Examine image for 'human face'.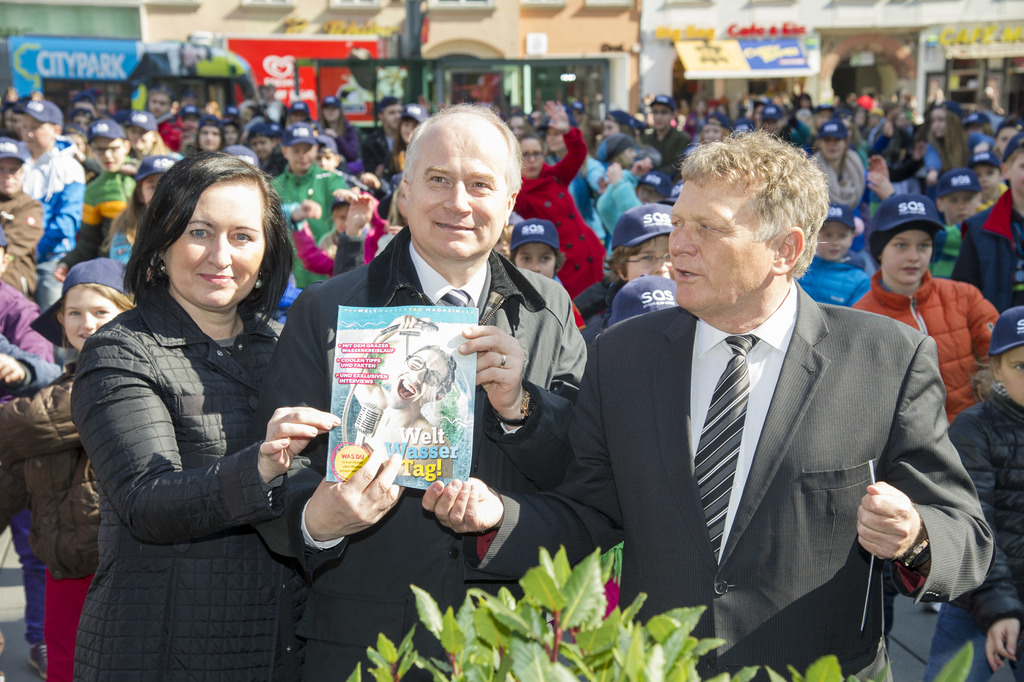
Examination result: {"left": 316, "top": 150, "right": 335, "bottom": 167}.
